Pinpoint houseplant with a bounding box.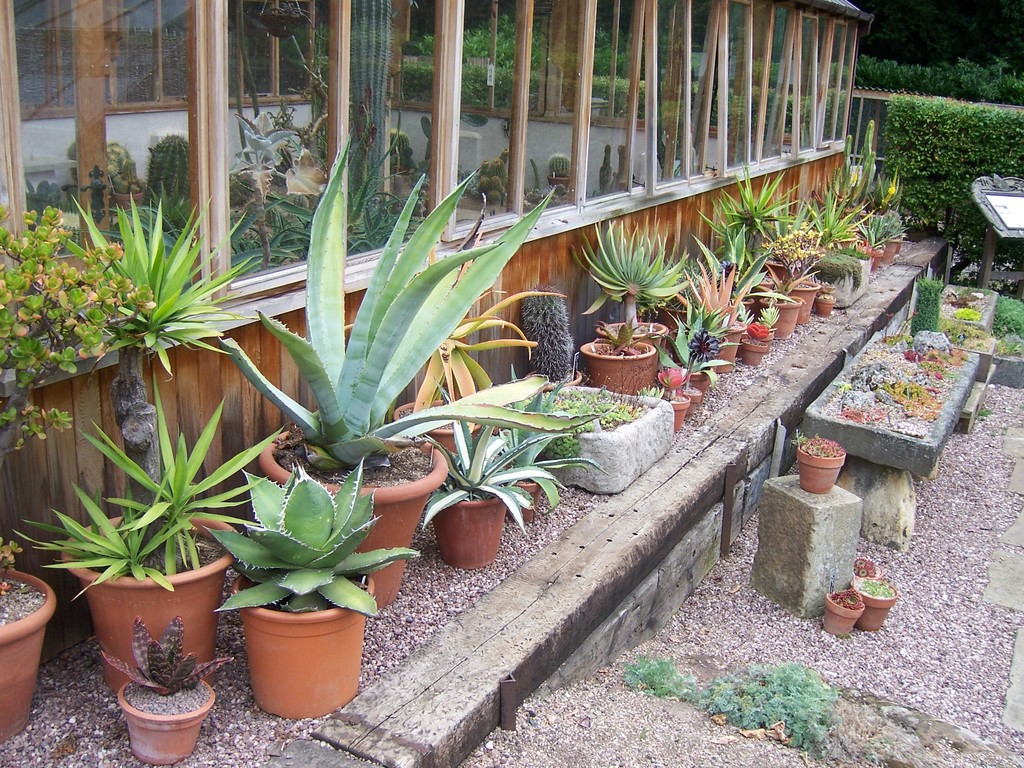
bbox=[657, 365, 697, 434].
